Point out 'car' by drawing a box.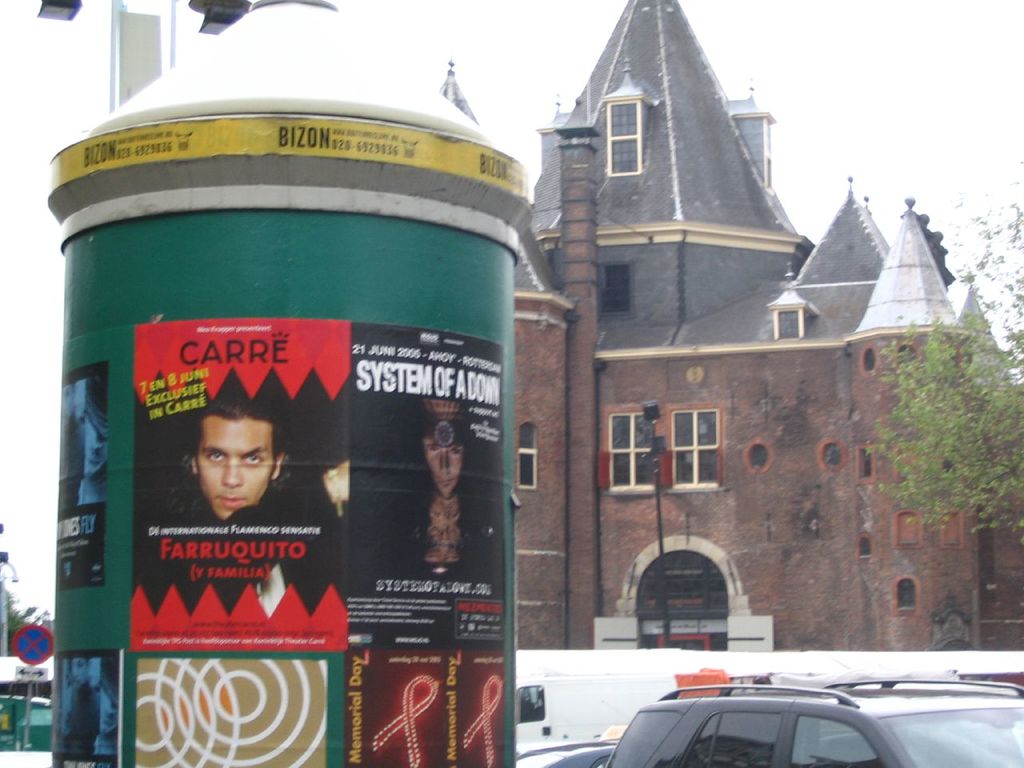
Rect(606, 666, 1023, 767).
